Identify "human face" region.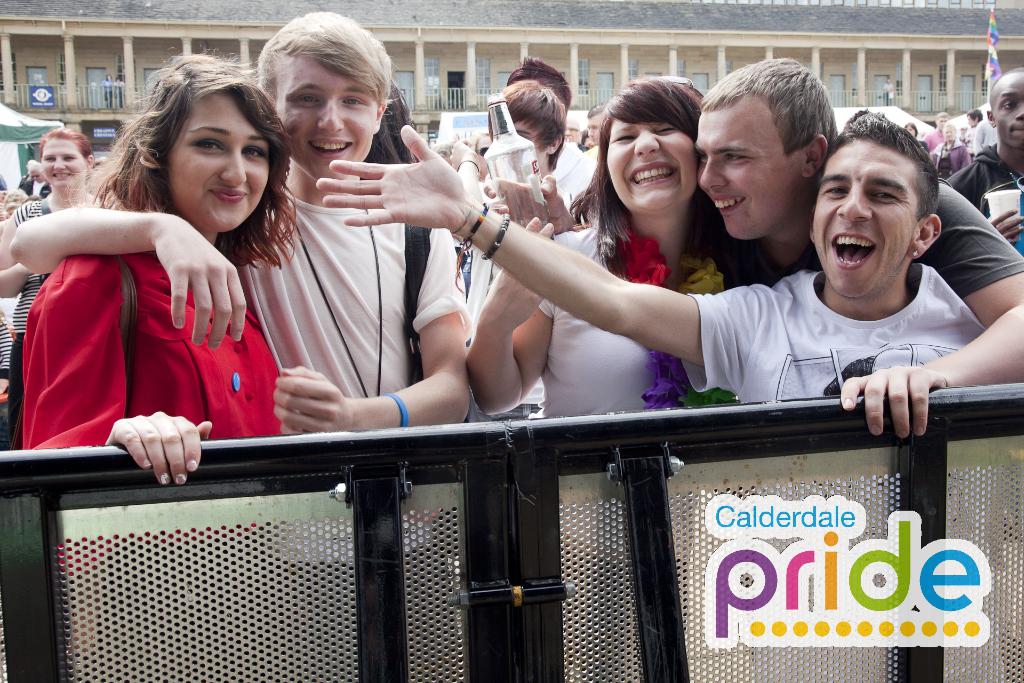
Region: 44:135:92:184.
